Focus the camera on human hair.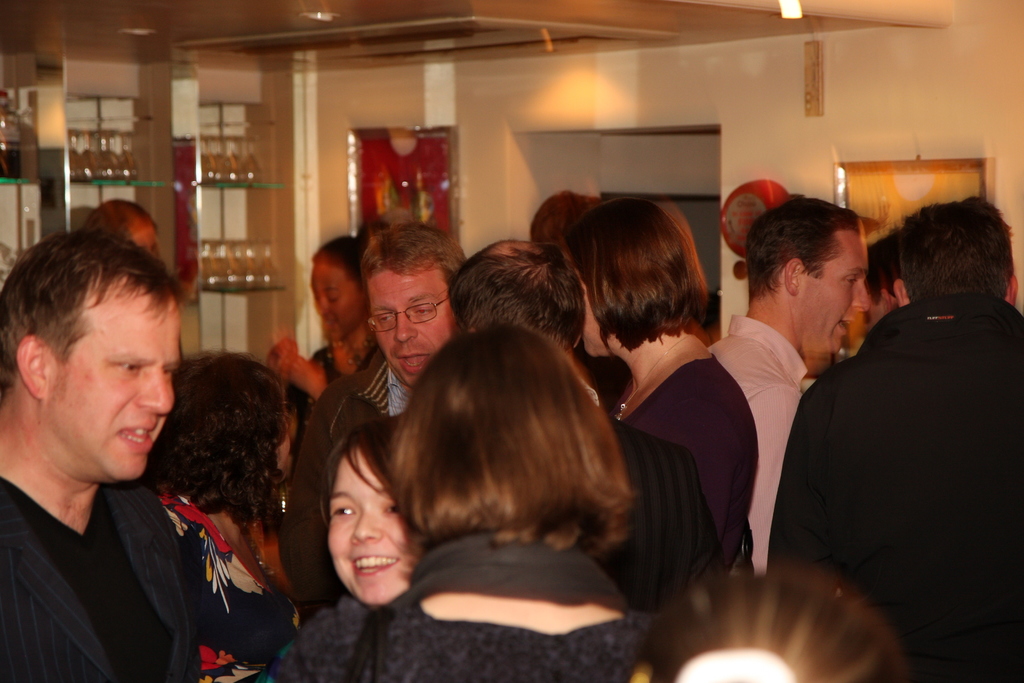
Focus region: [447,236,586,354].
